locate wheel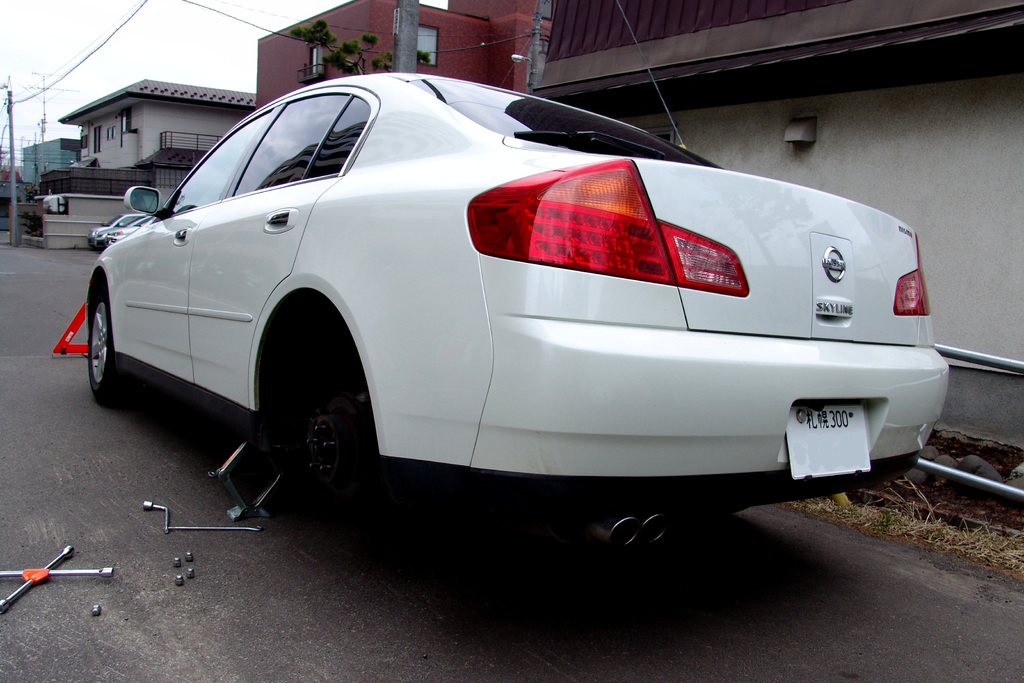
x1=86, y1=284, x2=125, y2=401
